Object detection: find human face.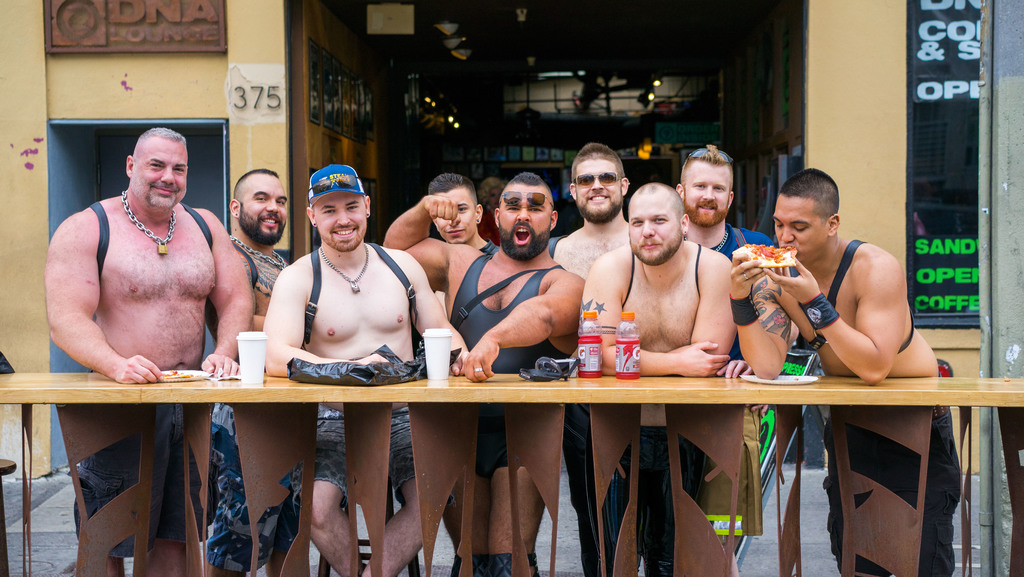
locate(134, 140, 186, 205).
